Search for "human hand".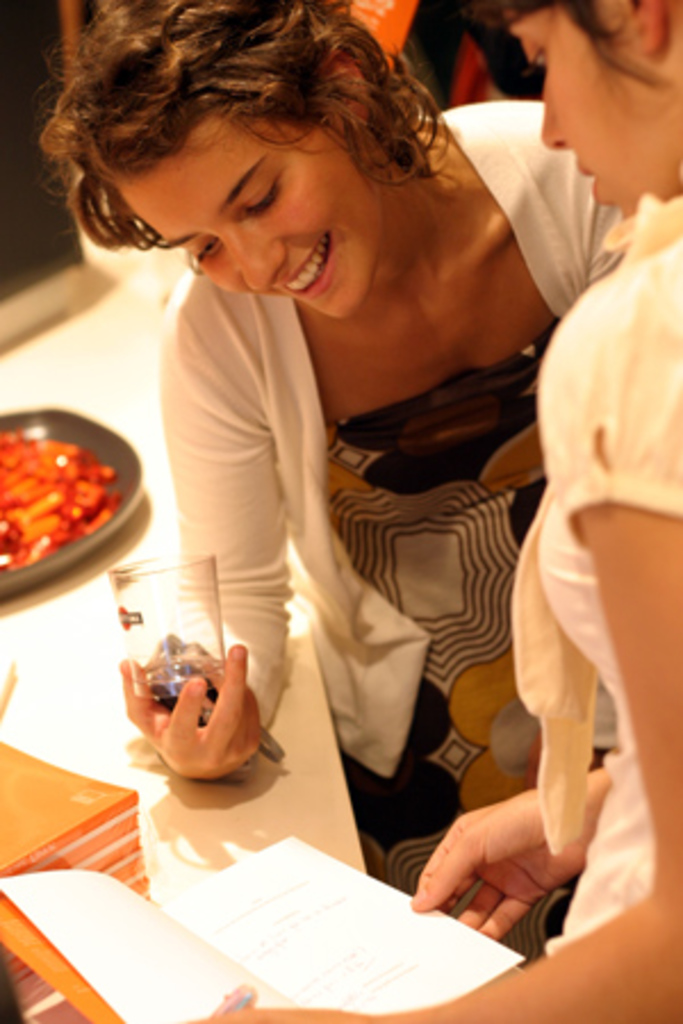
Found at box=[175, 1004, 371, 1022].
